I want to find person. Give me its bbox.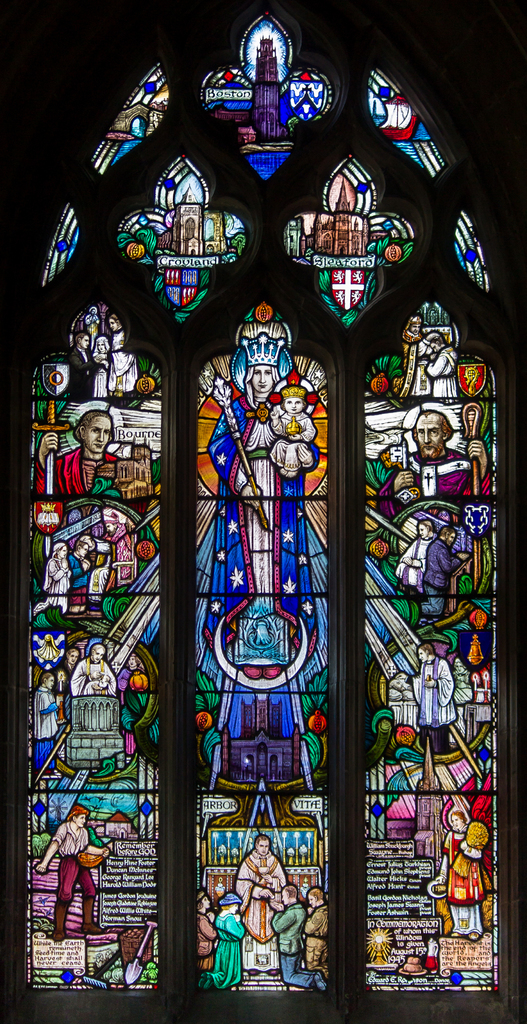
locate(419, 518, 473, 616).
